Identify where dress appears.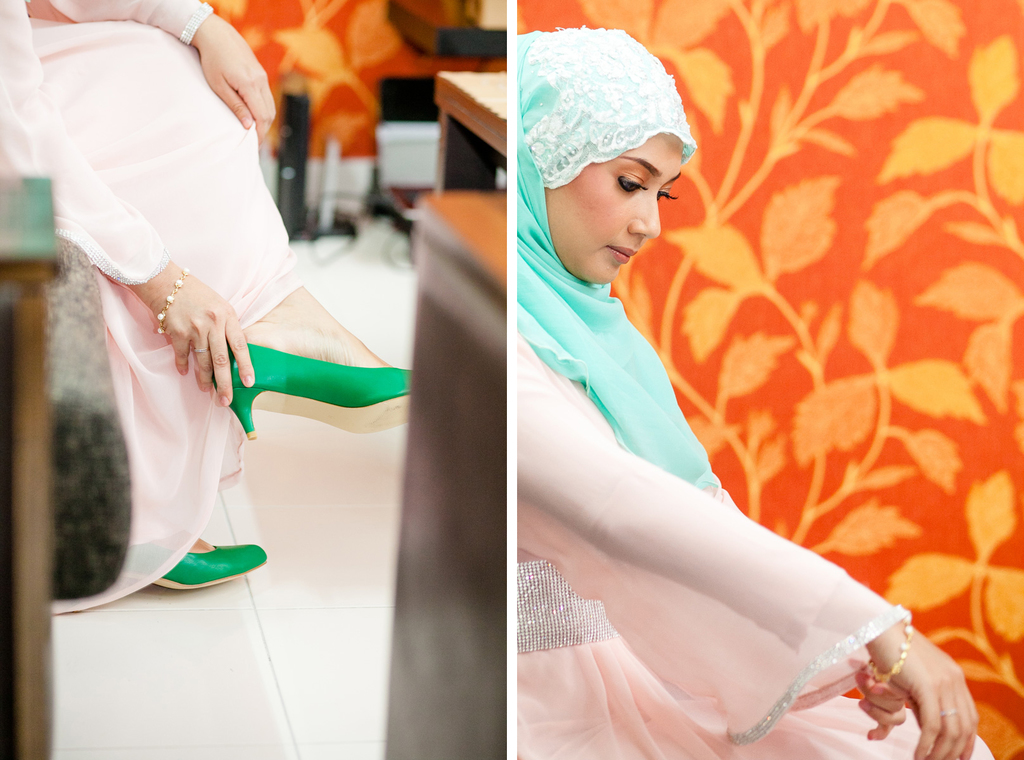
Appears at rect(0, 0, 309, 613).
